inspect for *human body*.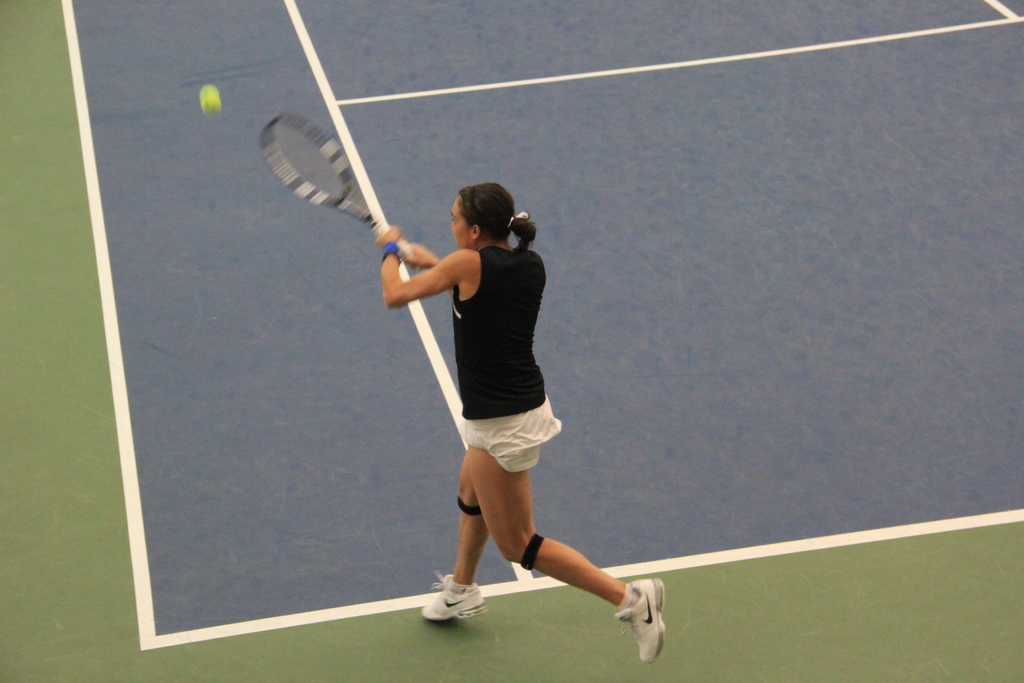
Inspection: region(391, 234, 662, 625).
